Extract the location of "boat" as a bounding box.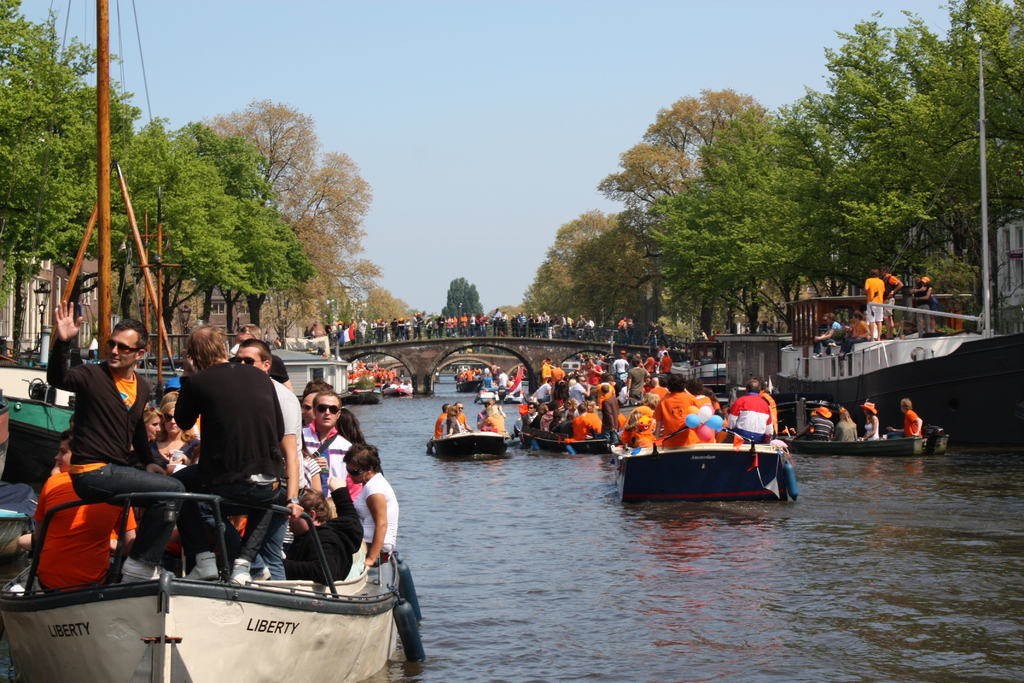
{"x1": 497, "y1": 378, "x2": 527, "y2": 407}.
